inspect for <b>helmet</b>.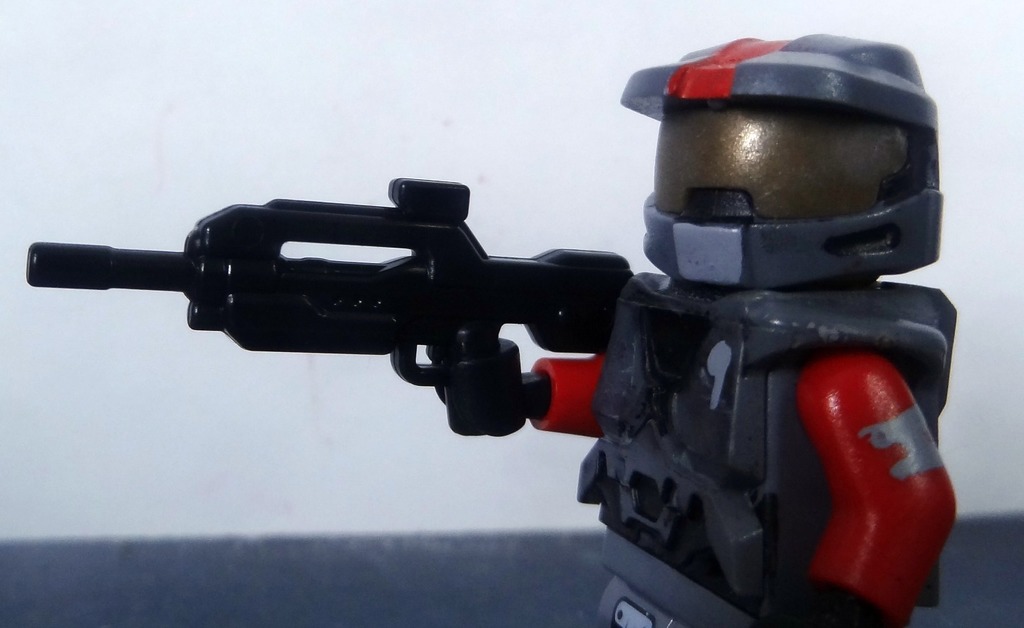
Inspection: rect(618, 46, 956, 289).
